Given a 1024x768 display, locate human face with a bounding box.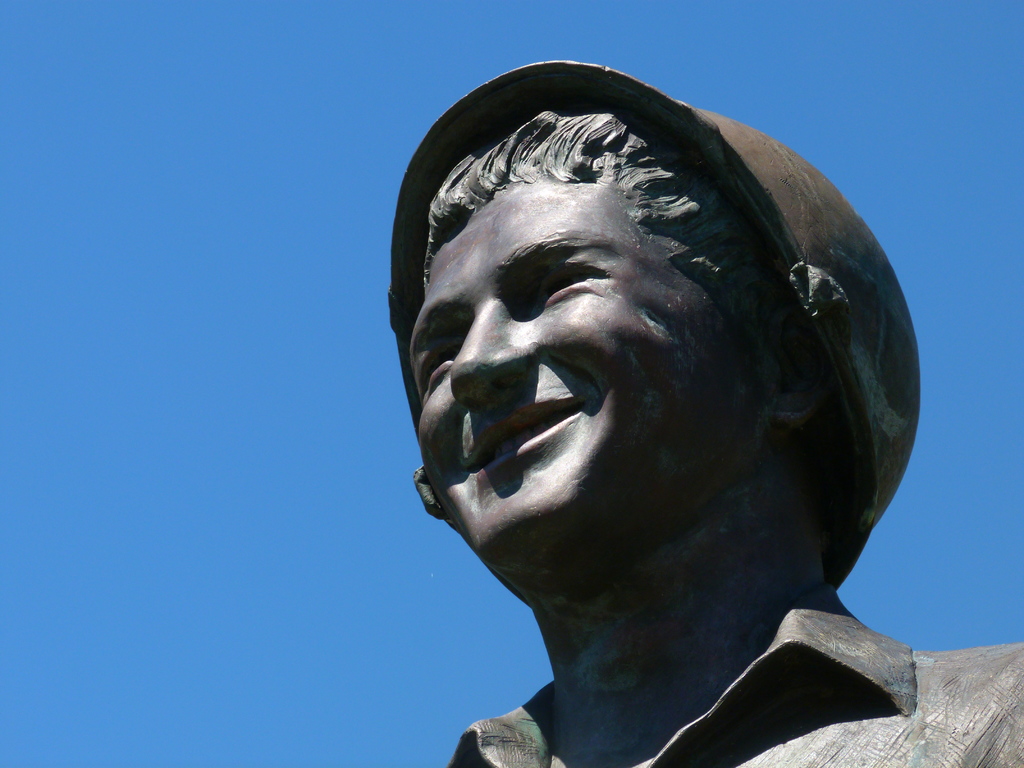
Located: l=405, t=175, r=761, b=573.
